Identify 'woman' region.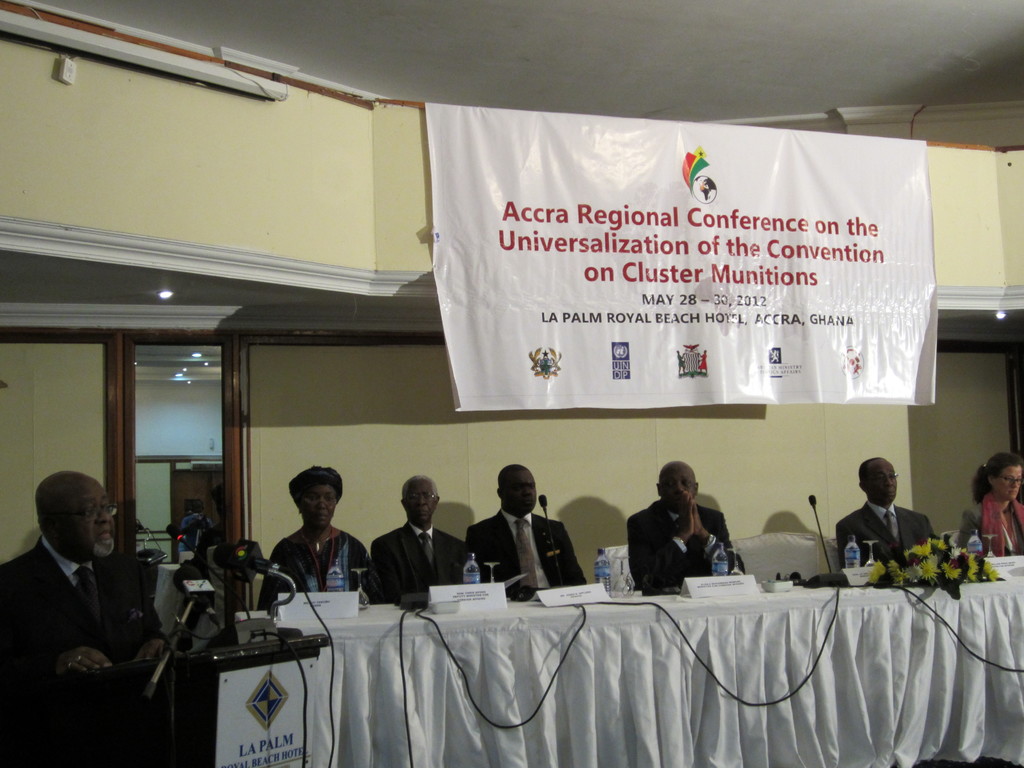
Region: bbox=[955, 443, 1023, 557].
